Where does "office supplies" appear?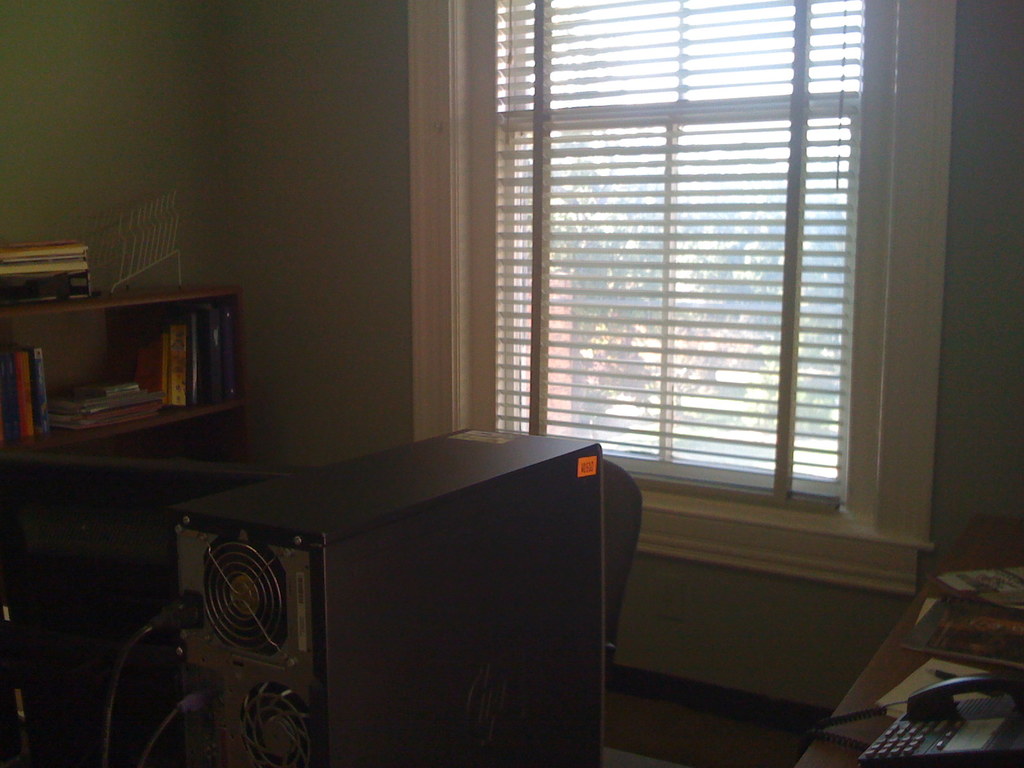
Appears at 796:515:1023:766.
